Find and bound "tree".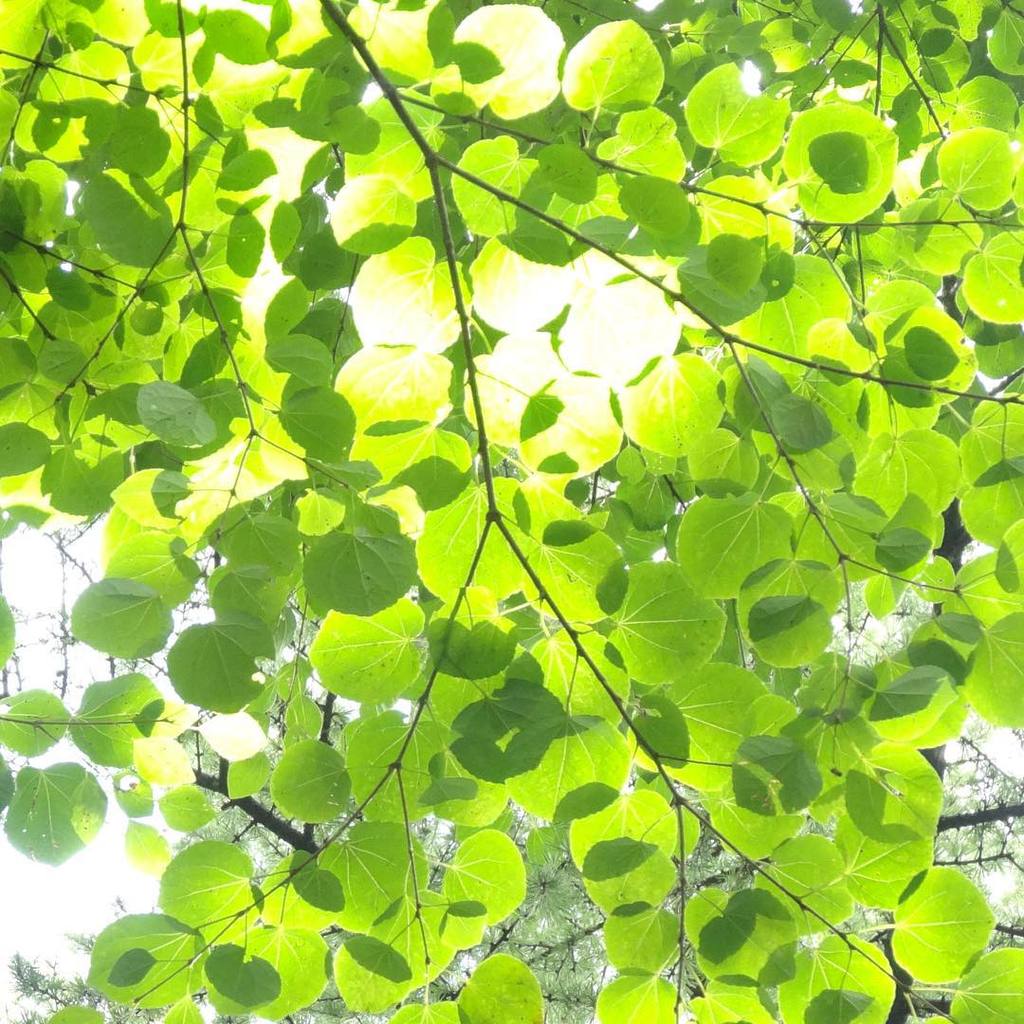
Bound: BBox(0, 0, 1023, 1023).
